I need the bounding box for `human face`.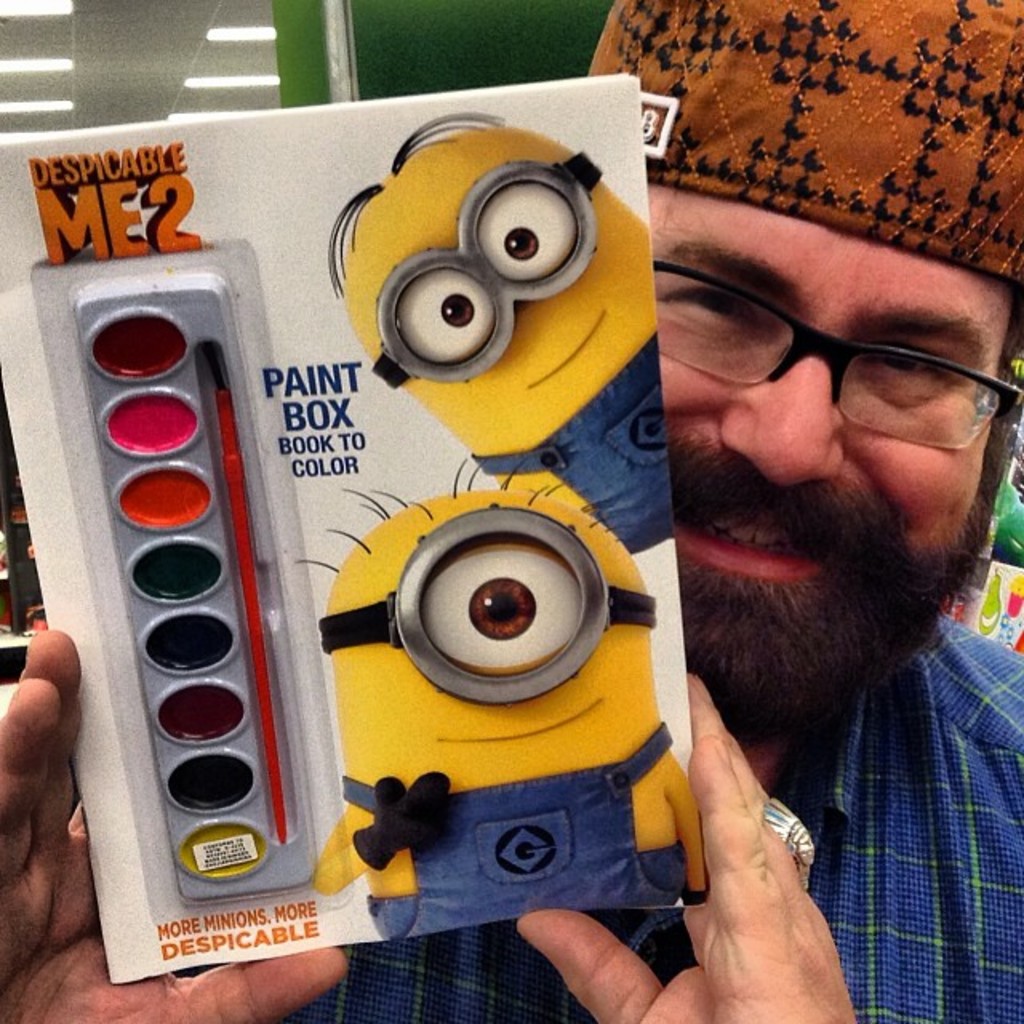
Here it is: (x1=640, y1=147, x2=1013, y2=731).
